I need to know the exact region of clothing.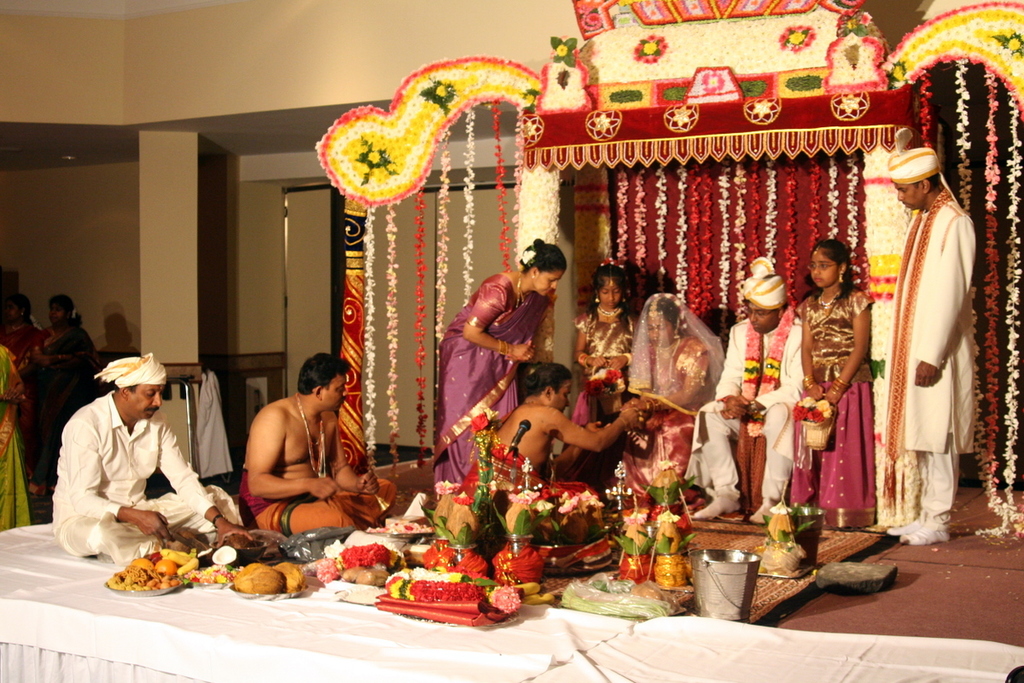
Region: <region>684, 317, 804, 510</region>.
